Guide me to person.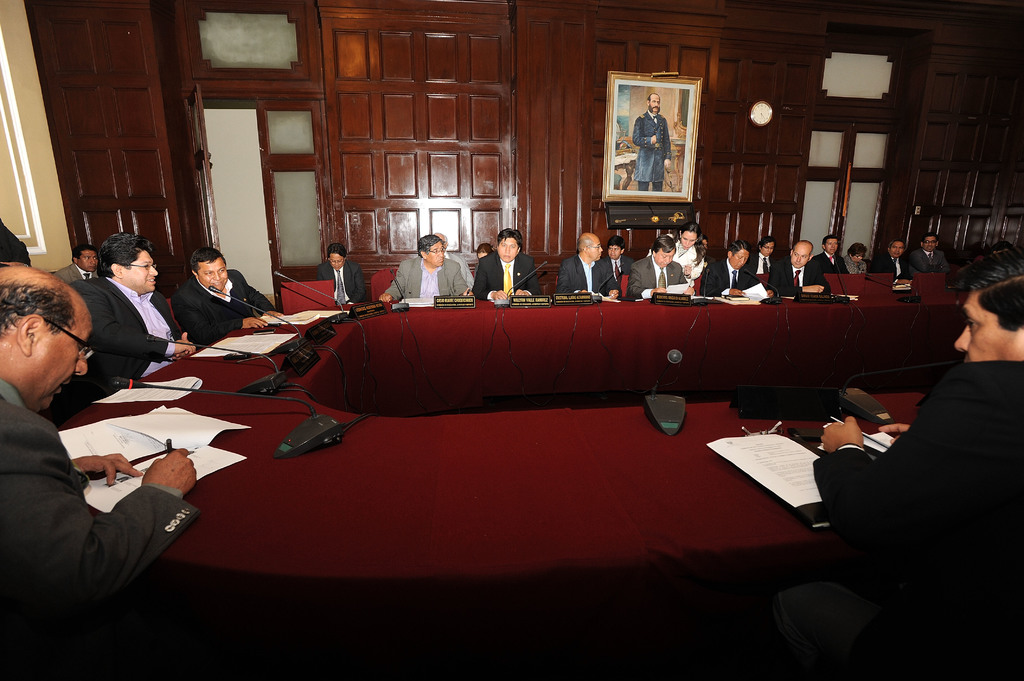
Guidance: {"x1": 171, "y1": 250, "x2": 281, "y2": 351}.
